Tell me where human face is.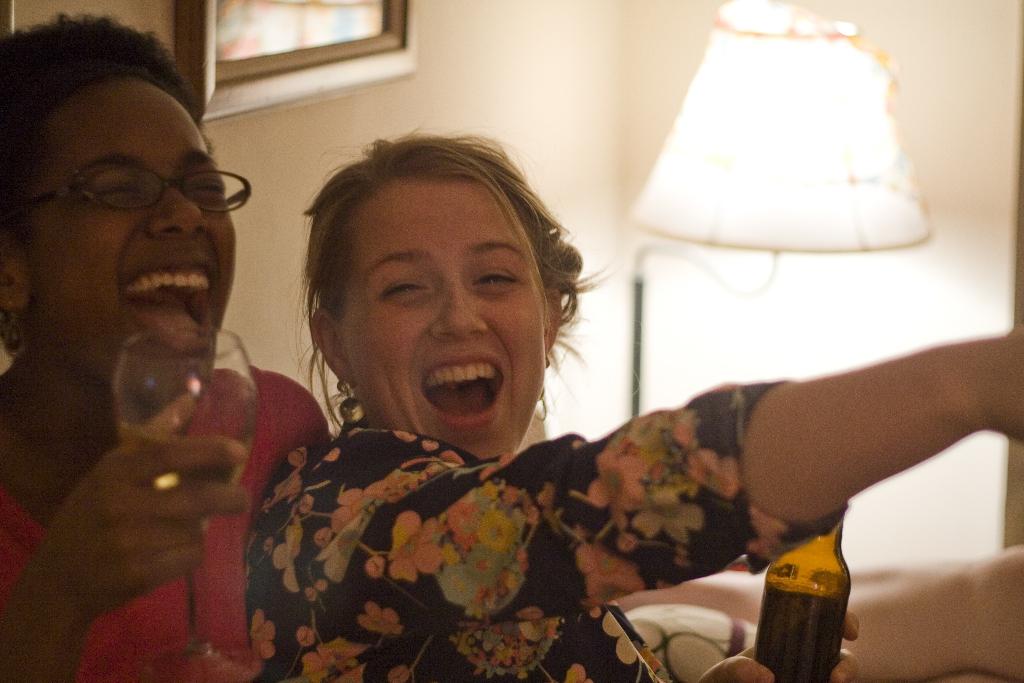
human face is at crop(337, 185, 544, 462).
